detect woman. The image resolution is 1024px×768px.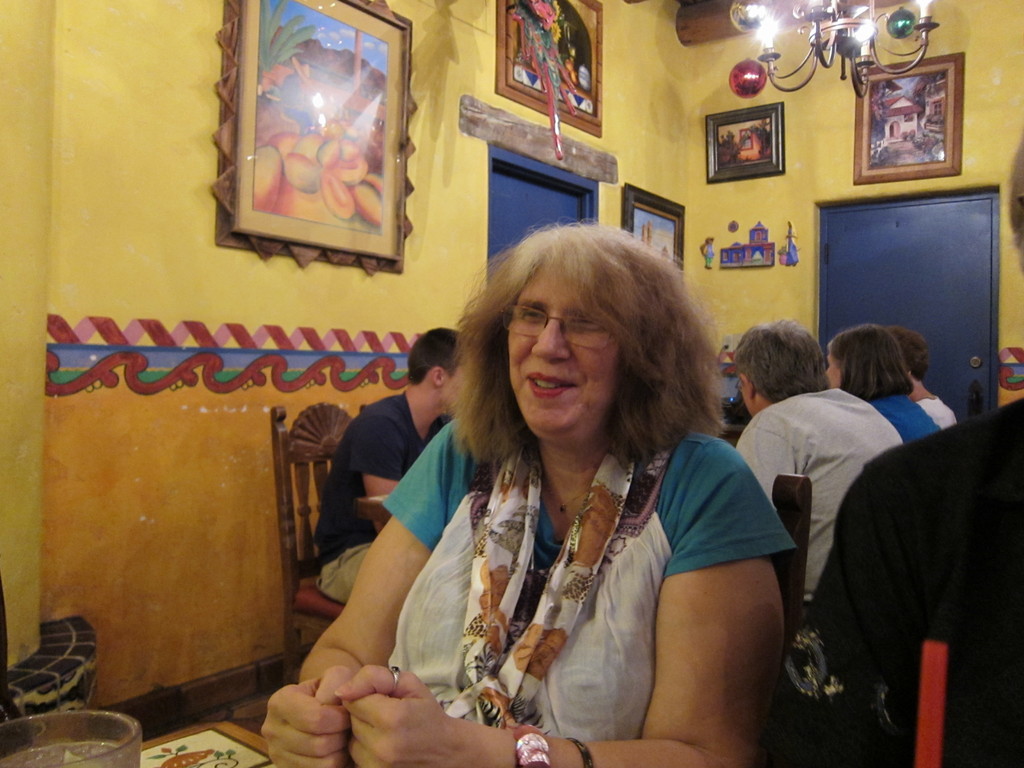
detection(268, 220, 798, 767).
